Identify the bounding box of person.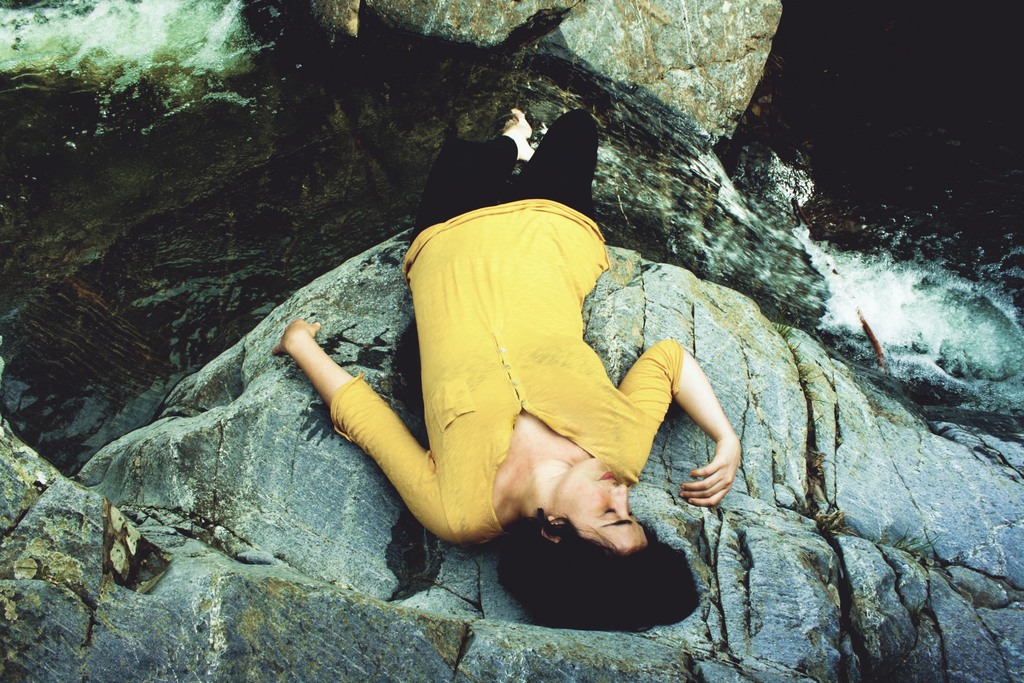
[x1=288, y1=101, x2=739, y2=600].
